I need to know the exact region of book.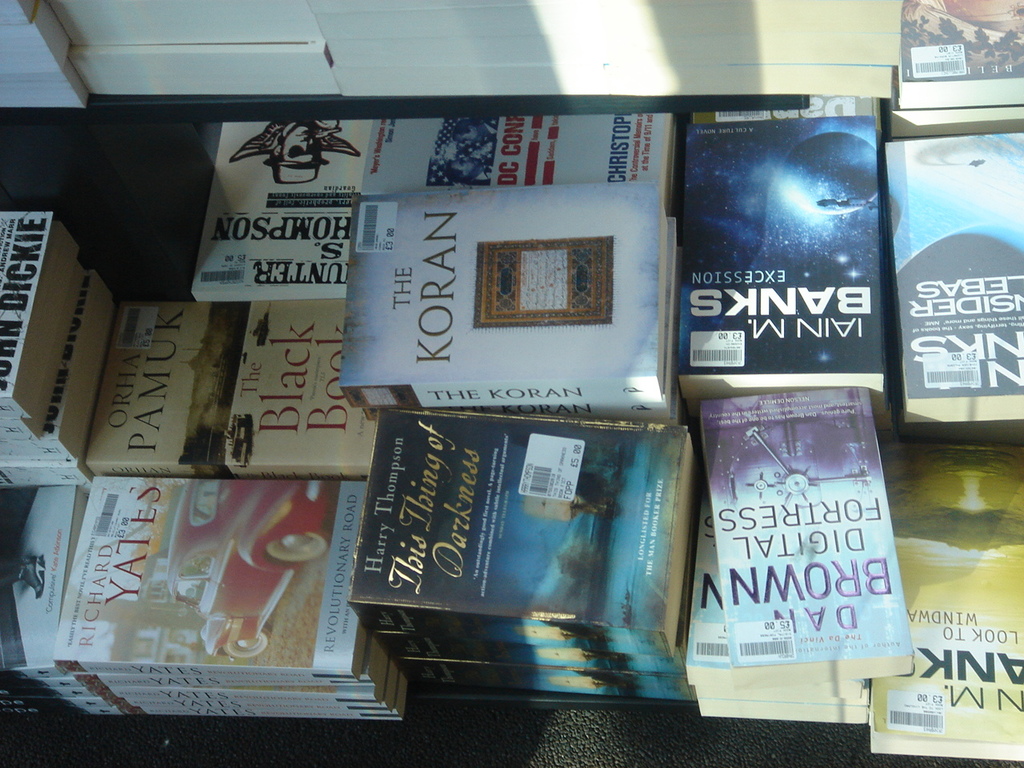
Region: (887,61,1023,142).
